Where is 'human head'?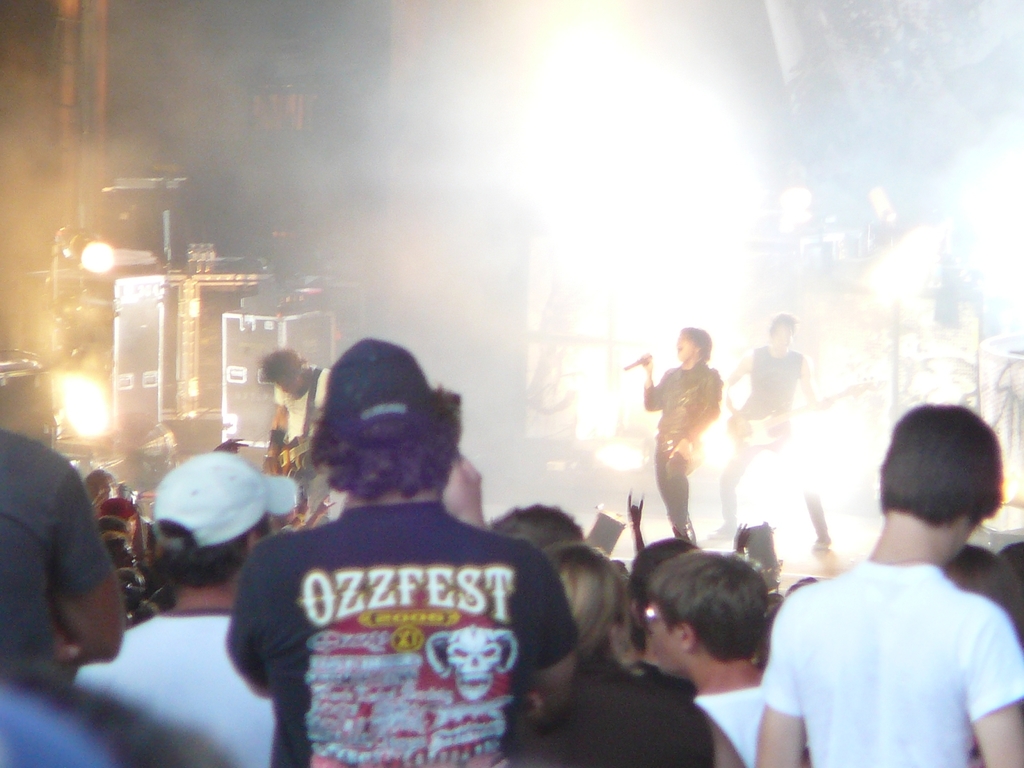
bbox(484, 497, 587, 550).
